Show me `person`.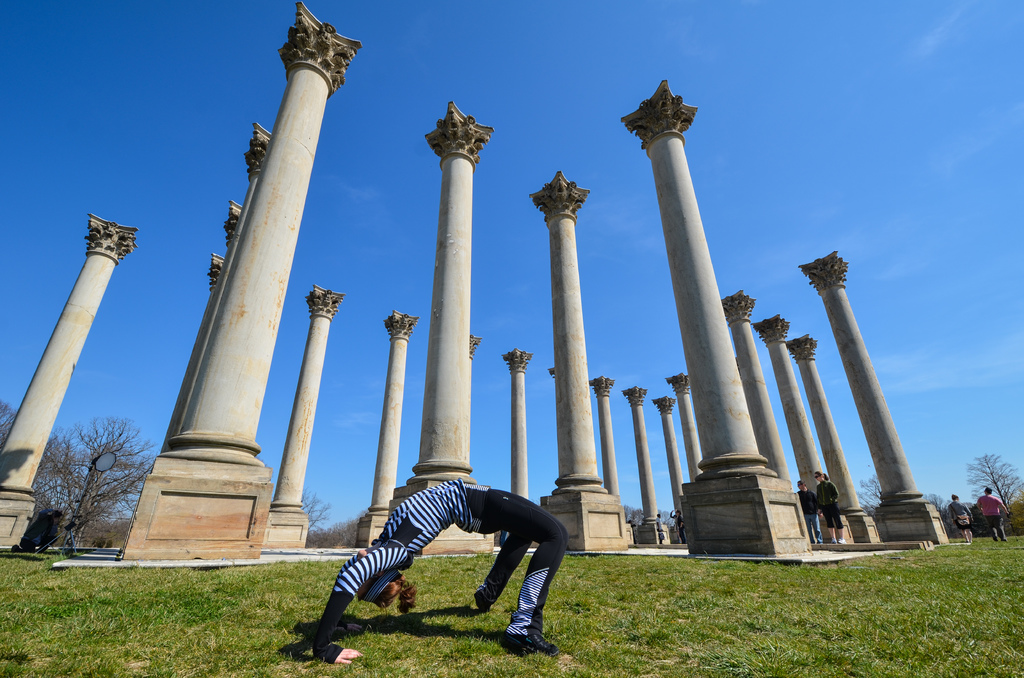
`person` is here: Rect(952, 497, 969, 536).
